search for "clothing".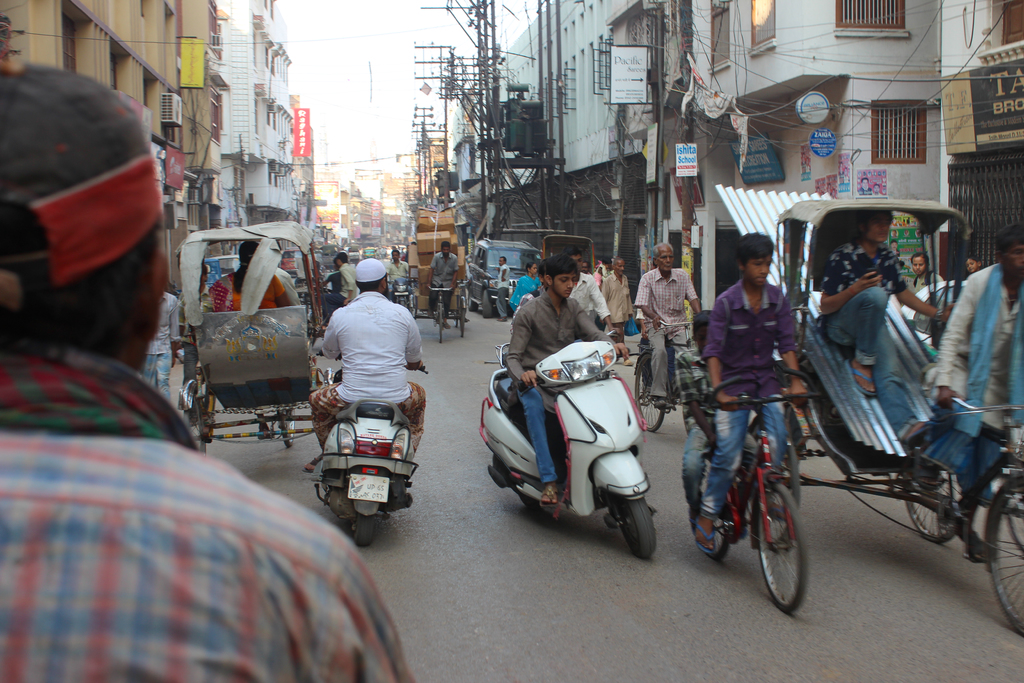
Found at [429, 252, 460, 315].
